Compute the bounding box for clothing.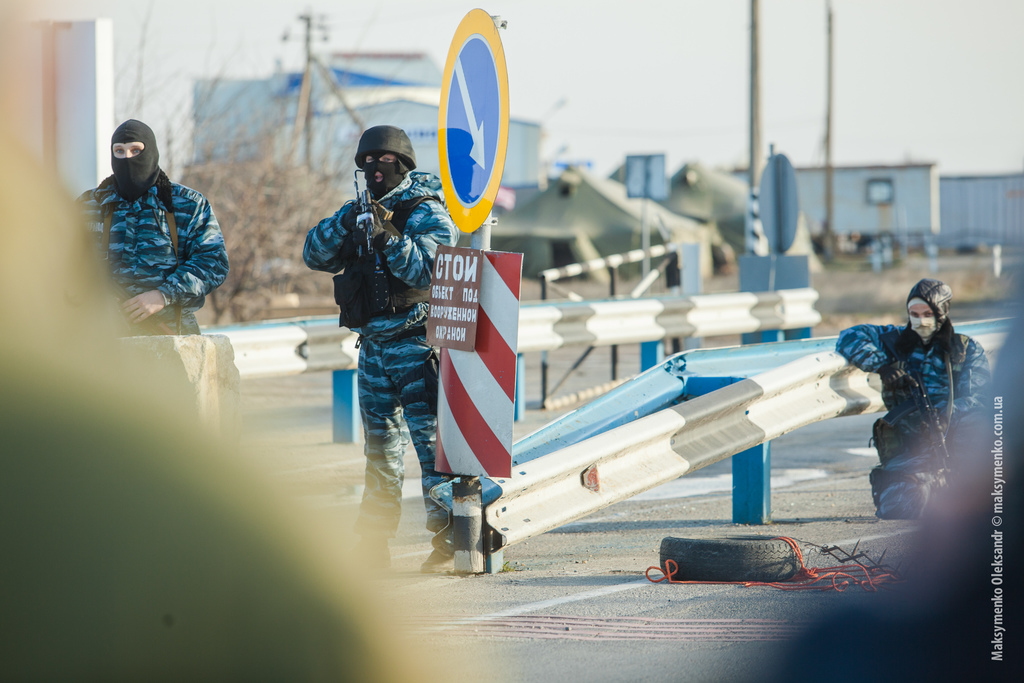
298/165/461/532.
